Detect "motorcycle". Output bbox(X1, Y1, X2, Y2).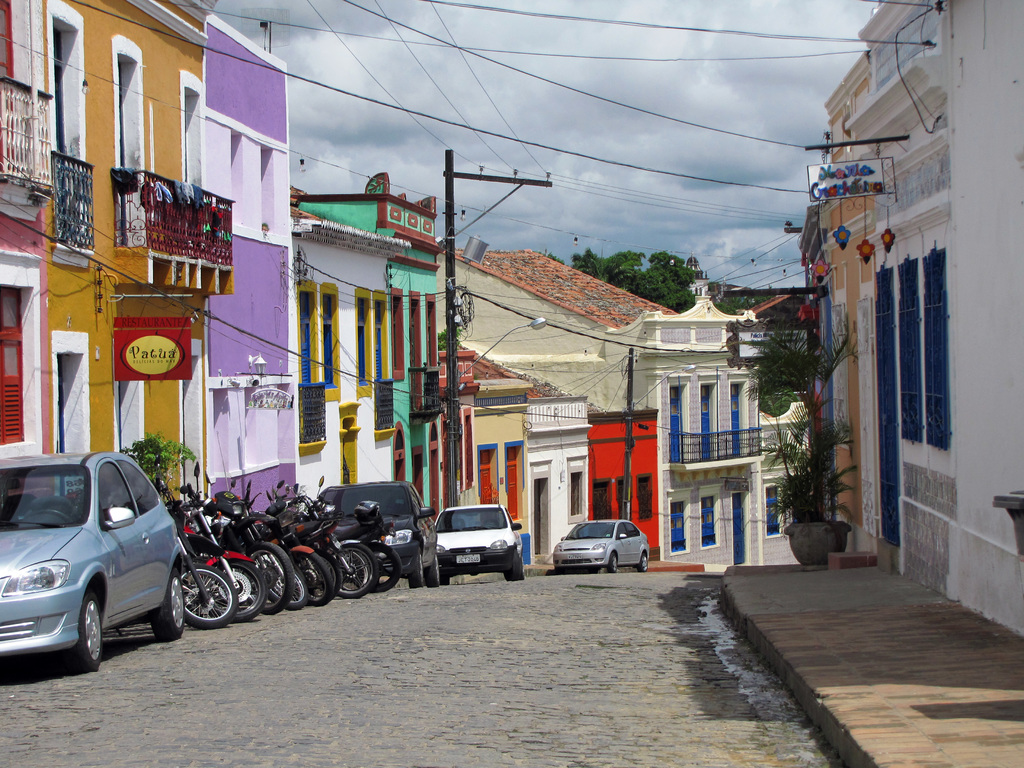
bbox(339, 516, 403, 589).
